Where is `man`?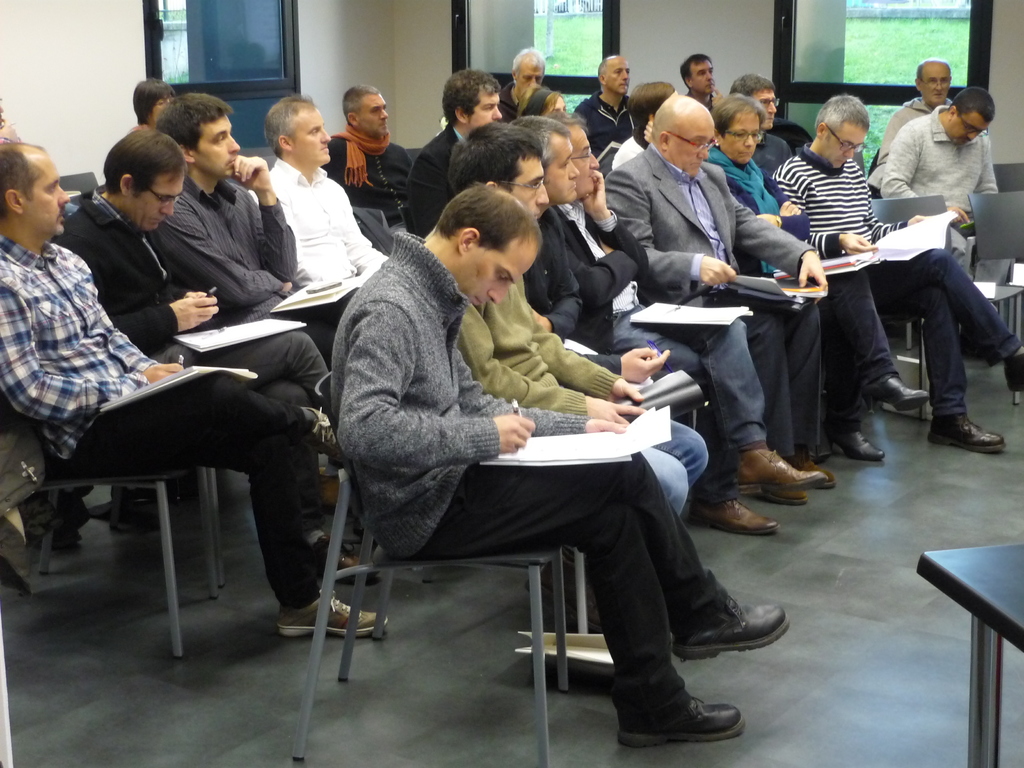
left=543, top=109, right=787, bottom=541.
